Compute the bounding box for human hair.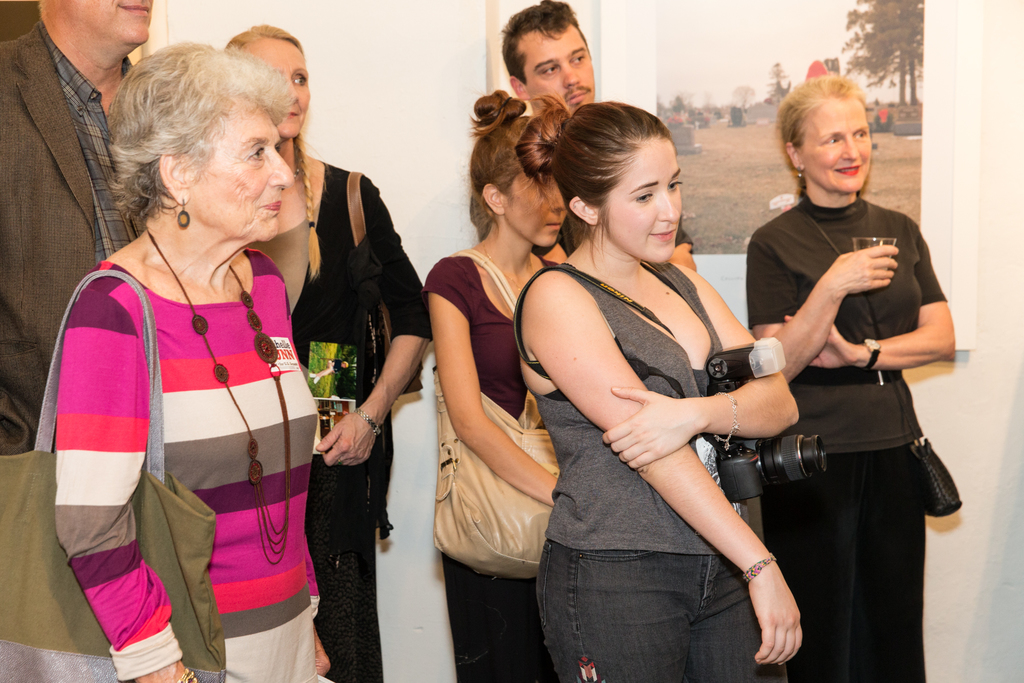
81, 32, 306, 251.
